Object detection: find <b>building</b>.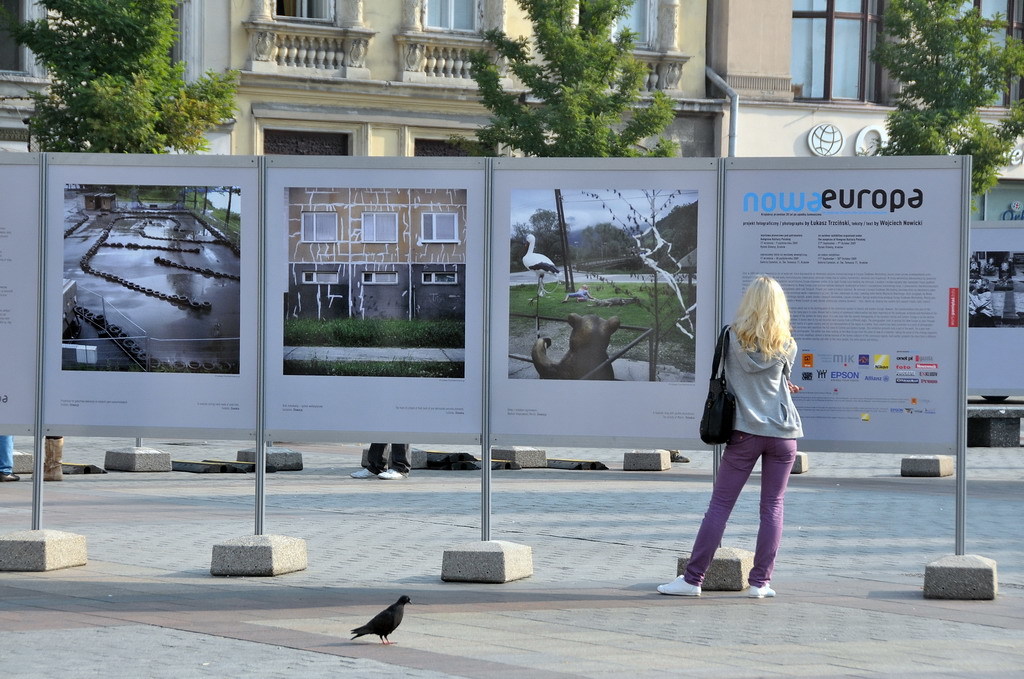
select_region(0, 0, 1023, 184).
